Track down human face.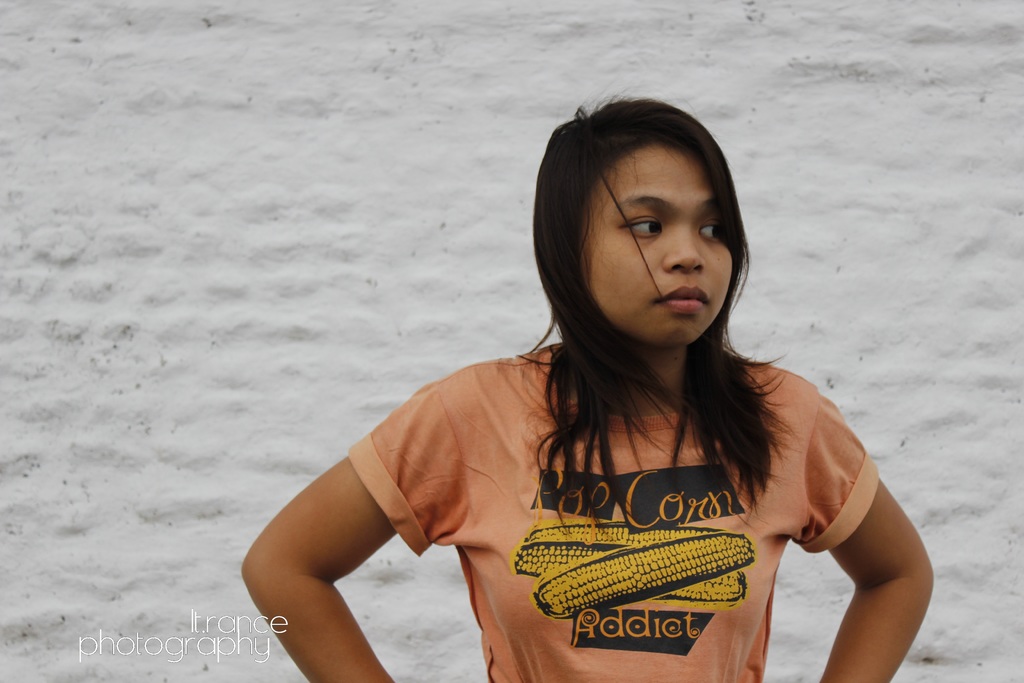
Tracked to [582,144,739,349].
